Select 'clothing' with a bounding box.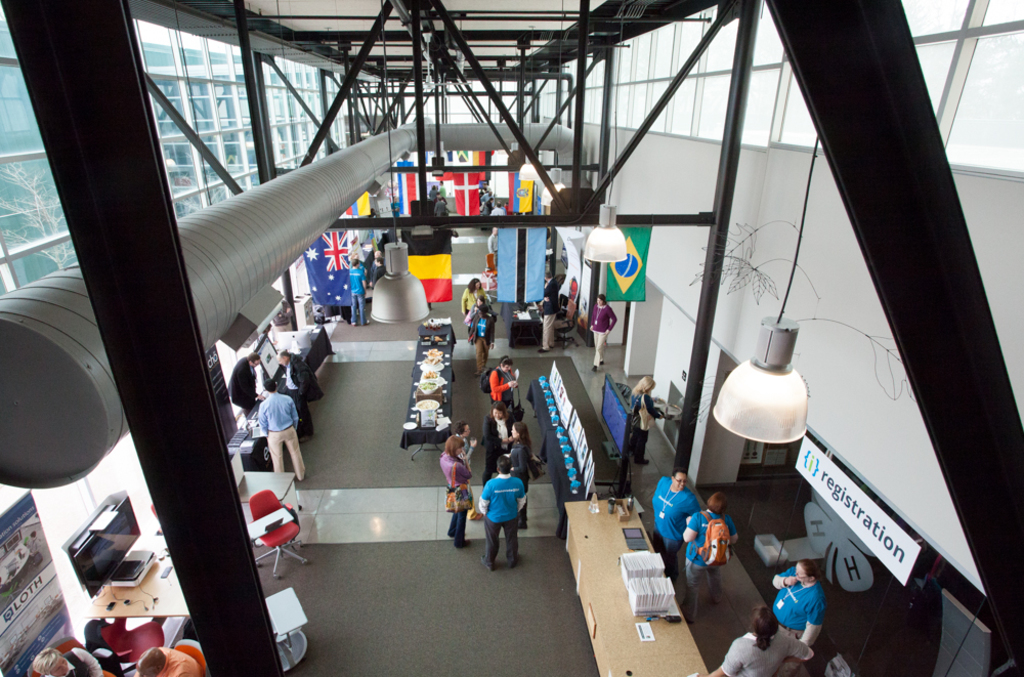
bbox=(258, 393, 299, 474).
